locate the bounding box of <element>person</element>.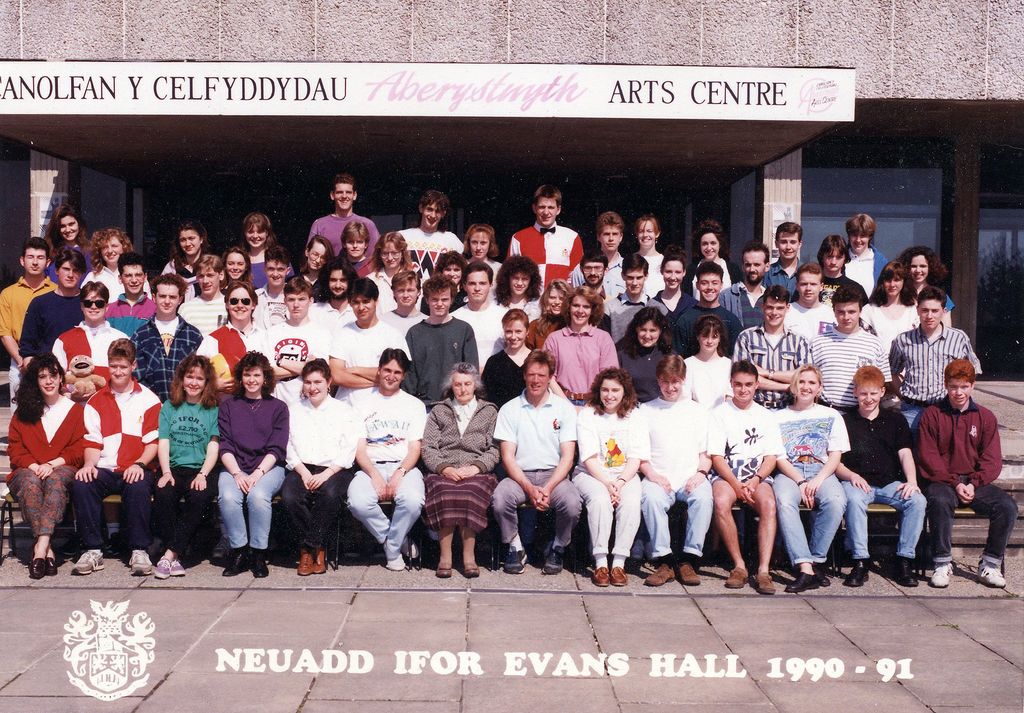
Bounding box: [145, 352, 225, 568].
